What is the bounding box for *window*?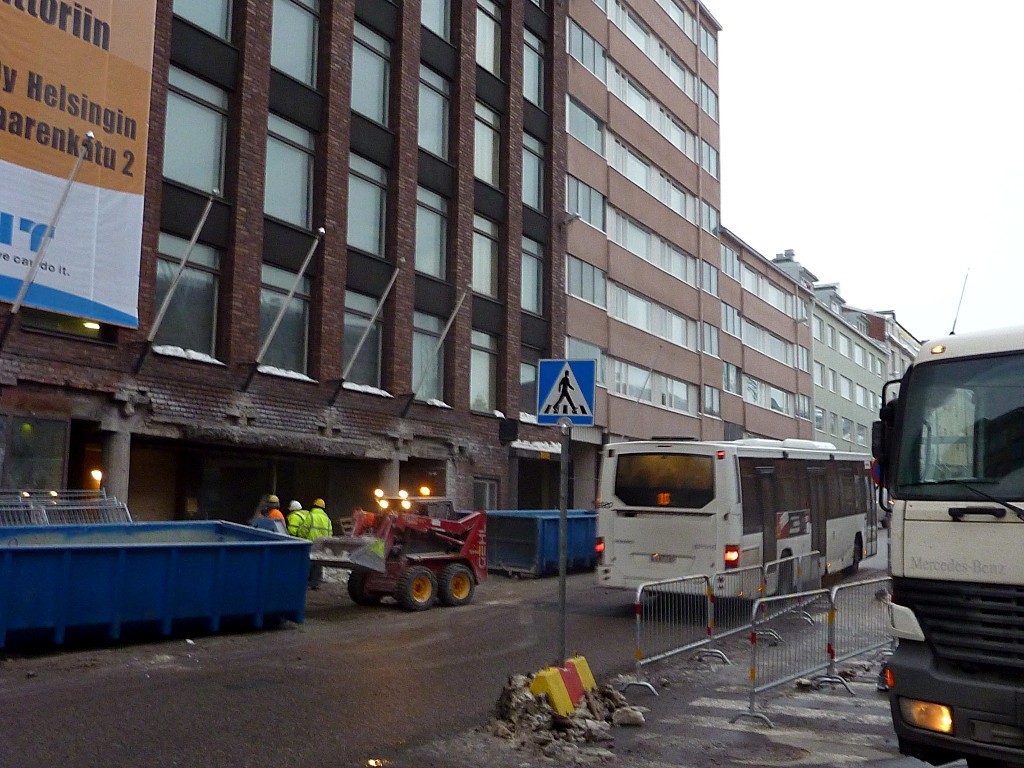
l=138, t=220, r=237, b=368.
